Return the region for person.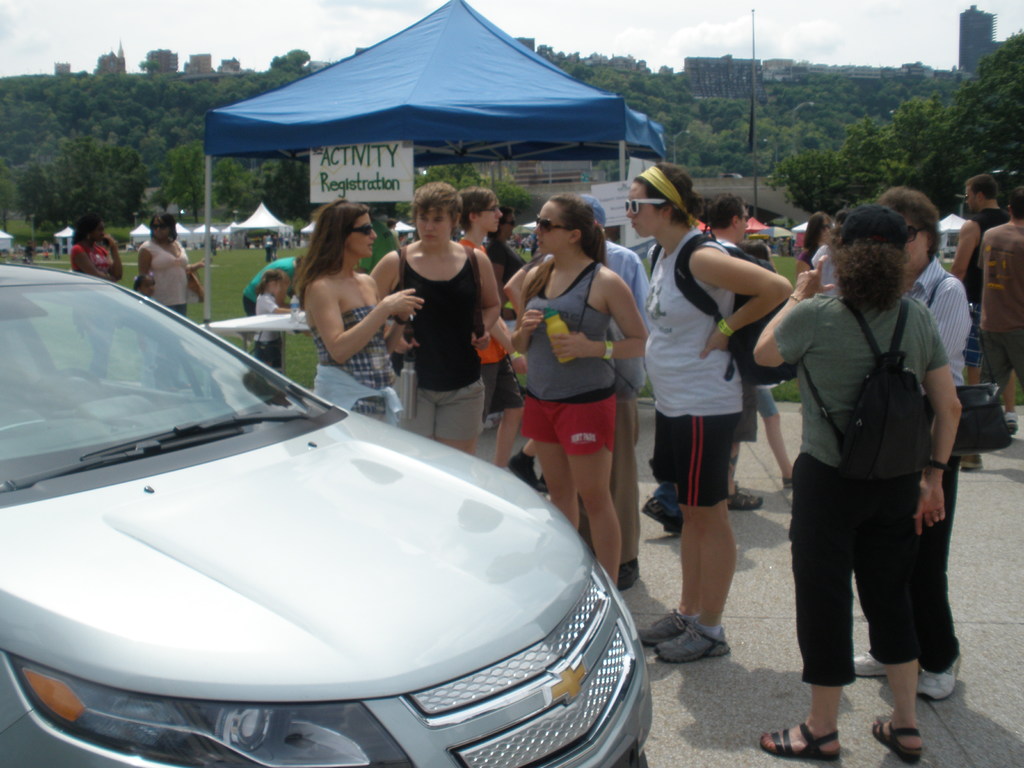
Rect(134, 273, 157, 306).
